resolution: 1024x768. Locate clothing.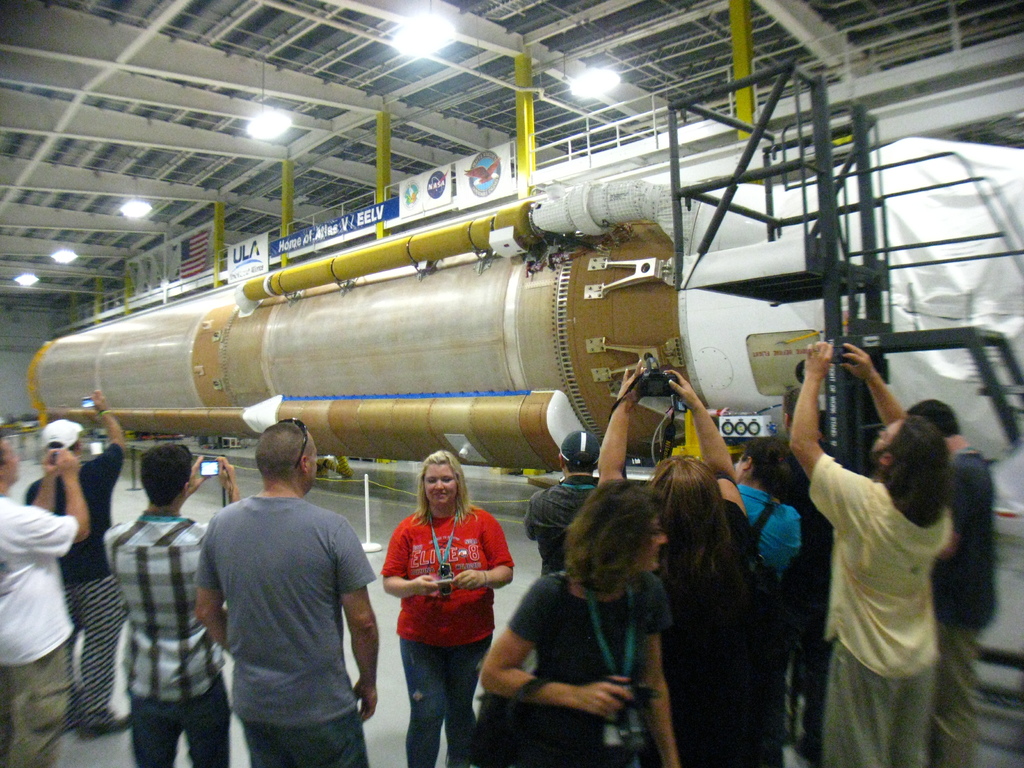
locate(24, 447, 136, 725).
